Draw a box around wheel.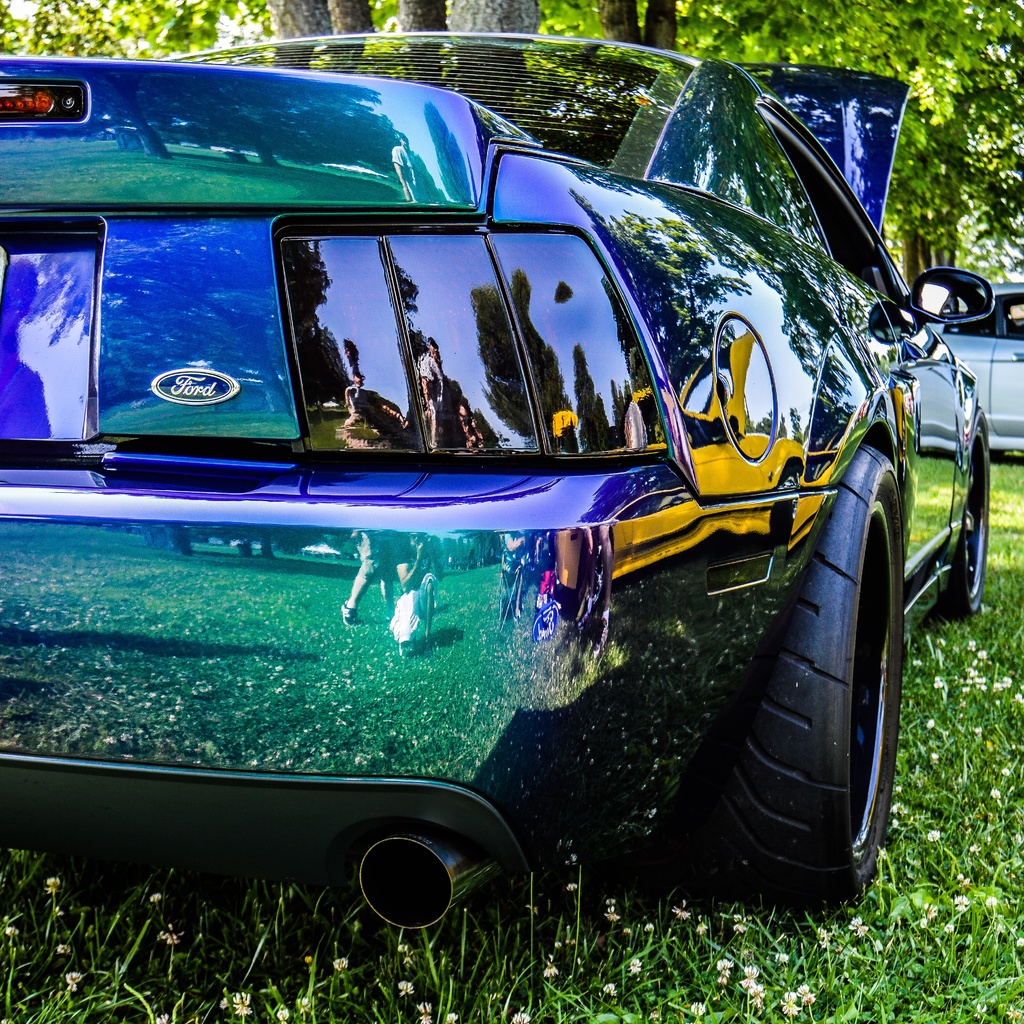
bbox(943, 429, 989, 622).
